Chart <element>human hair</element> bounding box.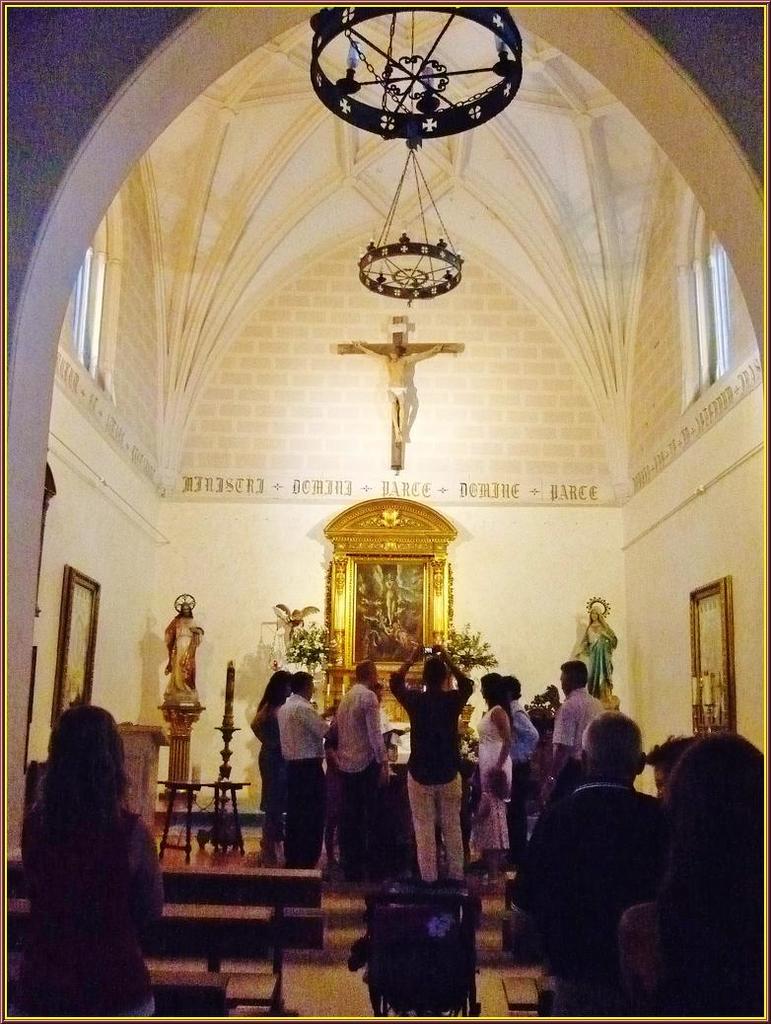
Charted: BBox(584, 714, 637, 794).
